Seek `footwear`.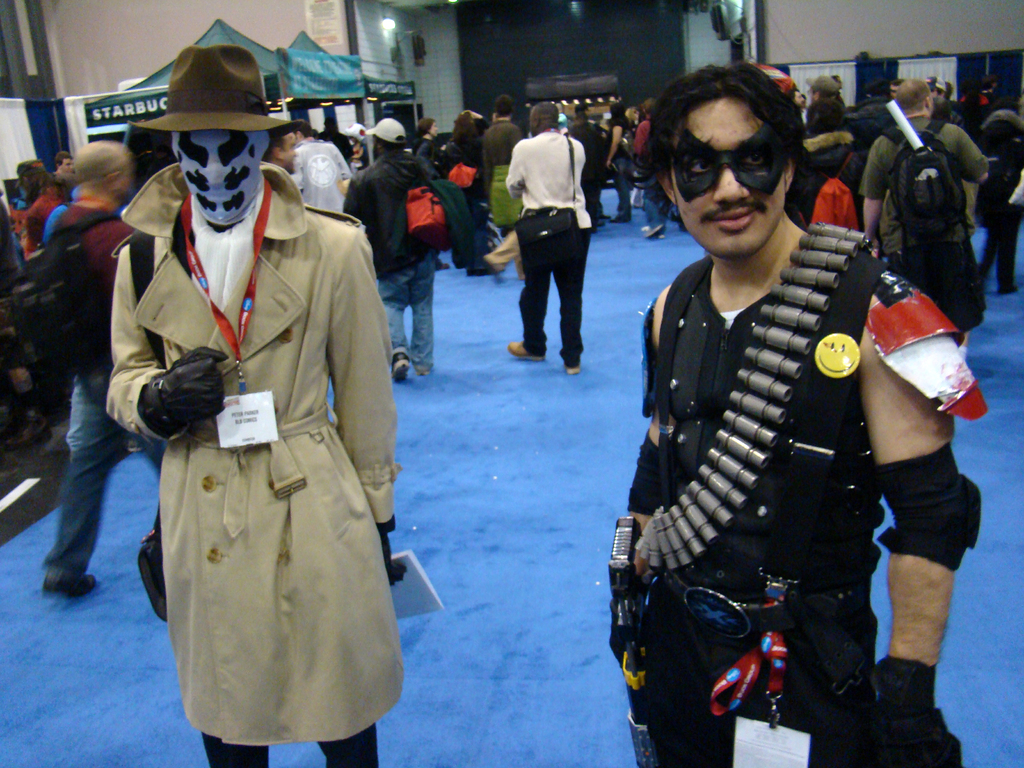
box=[413, 364, 430, 379].
